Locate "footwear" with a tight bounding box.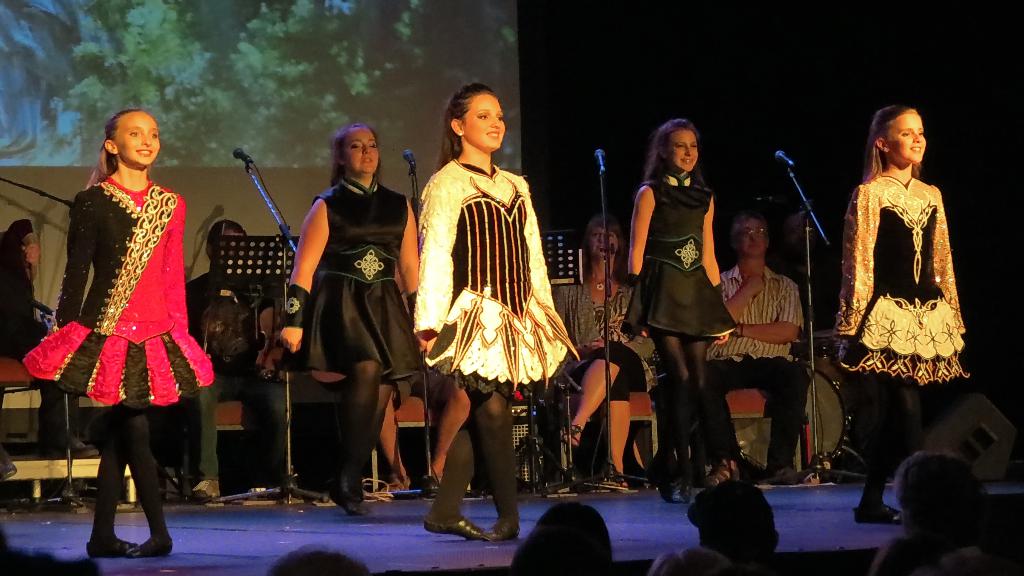
Rect(127, 534, 177, 555).
